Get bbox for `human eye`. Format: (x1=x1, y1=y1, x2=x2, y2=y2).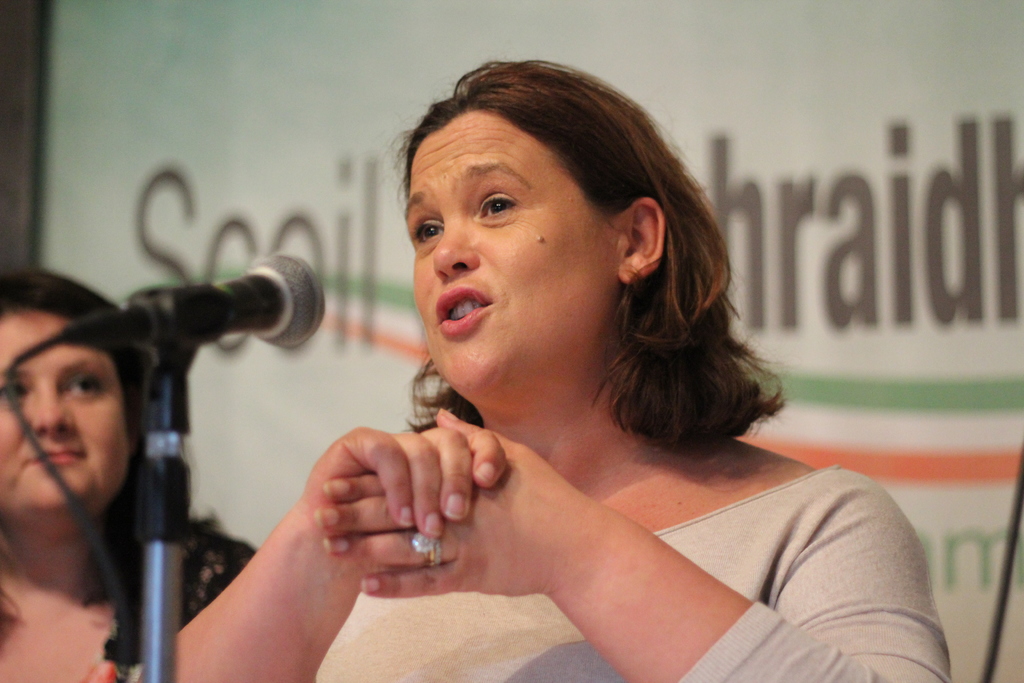
(x1=64, y1=372, x2=105, y2=400).
